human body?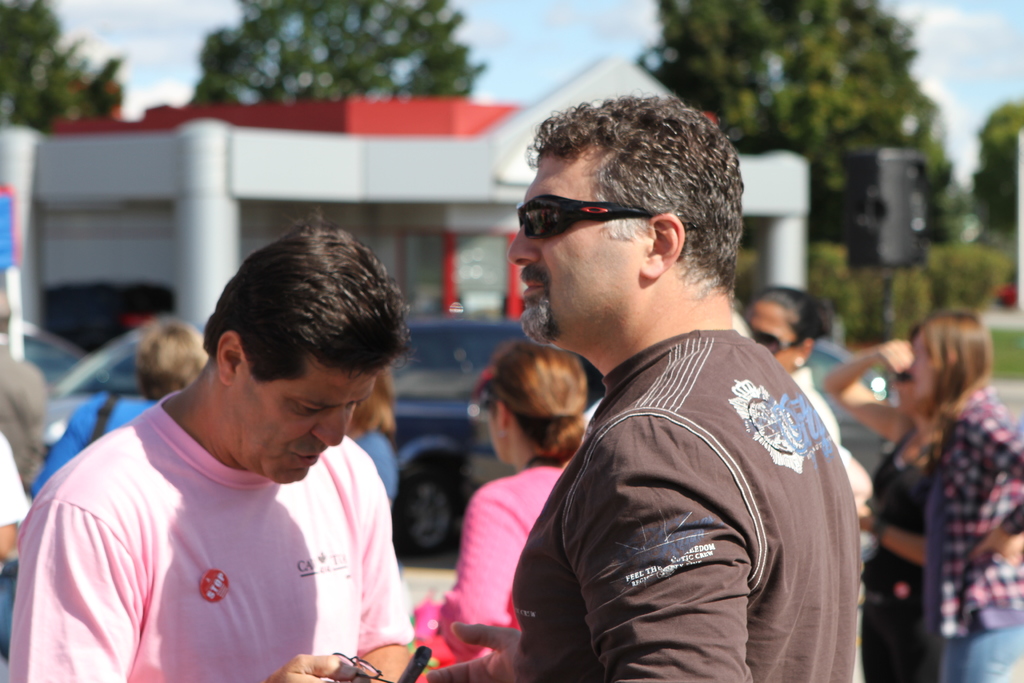
[47,287,434,682]
